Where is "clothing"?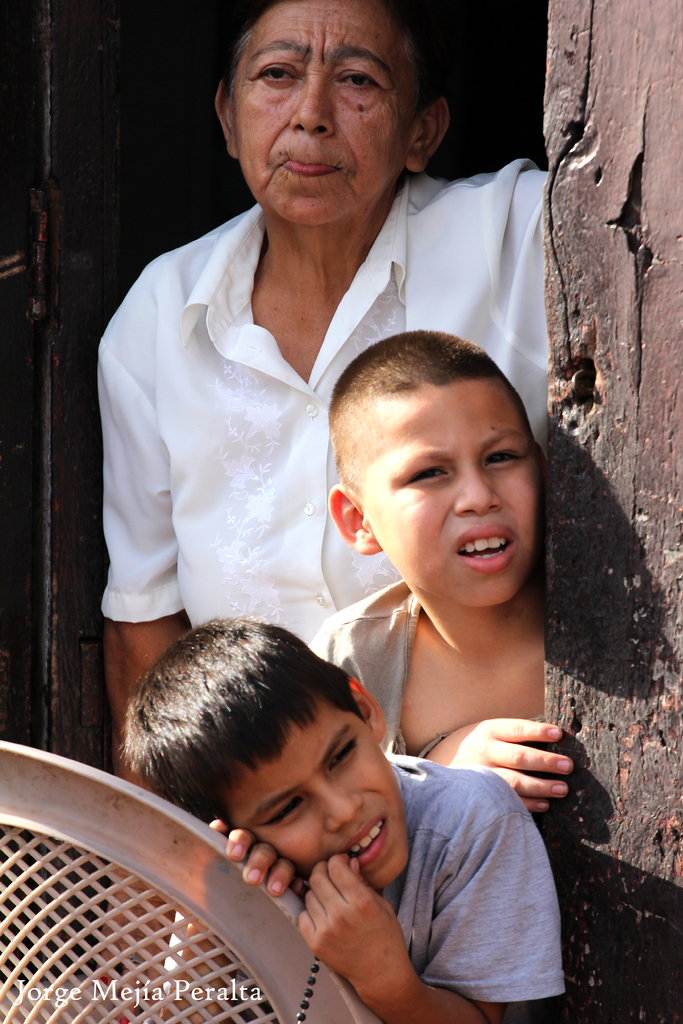
select_region(96, 169, 555, 650).
